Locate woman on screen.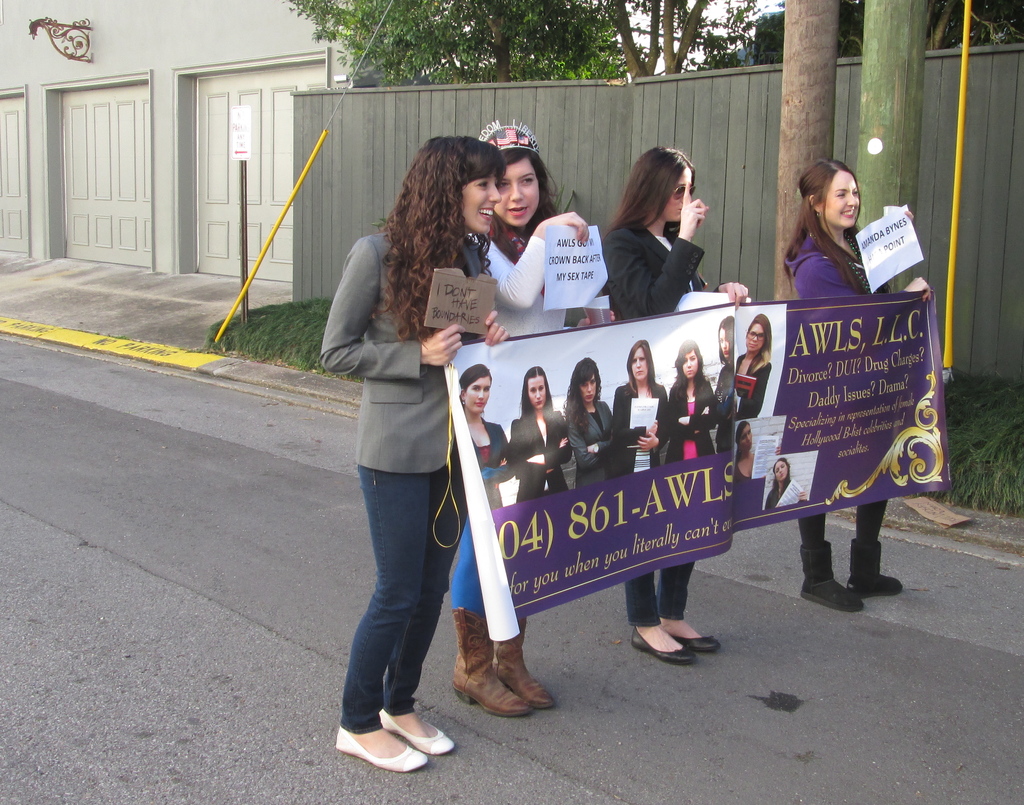
On screen at 460/364/514/511.
